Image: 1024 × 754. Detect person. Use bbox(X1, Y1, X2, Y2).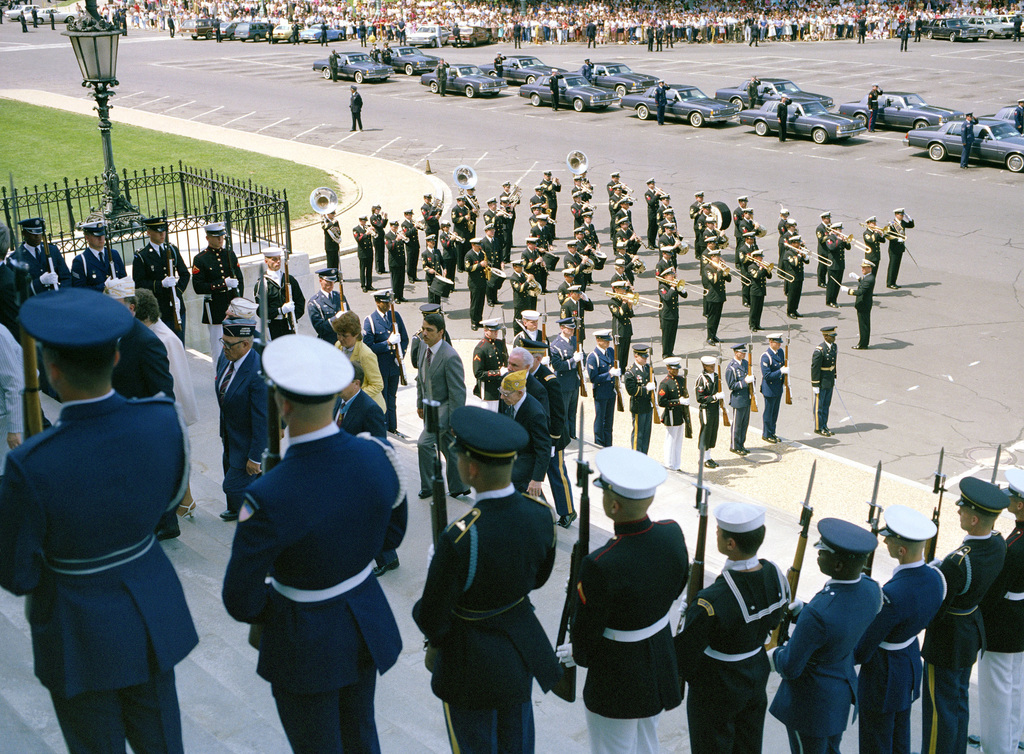
bbox(223, 334, 404, 753).
